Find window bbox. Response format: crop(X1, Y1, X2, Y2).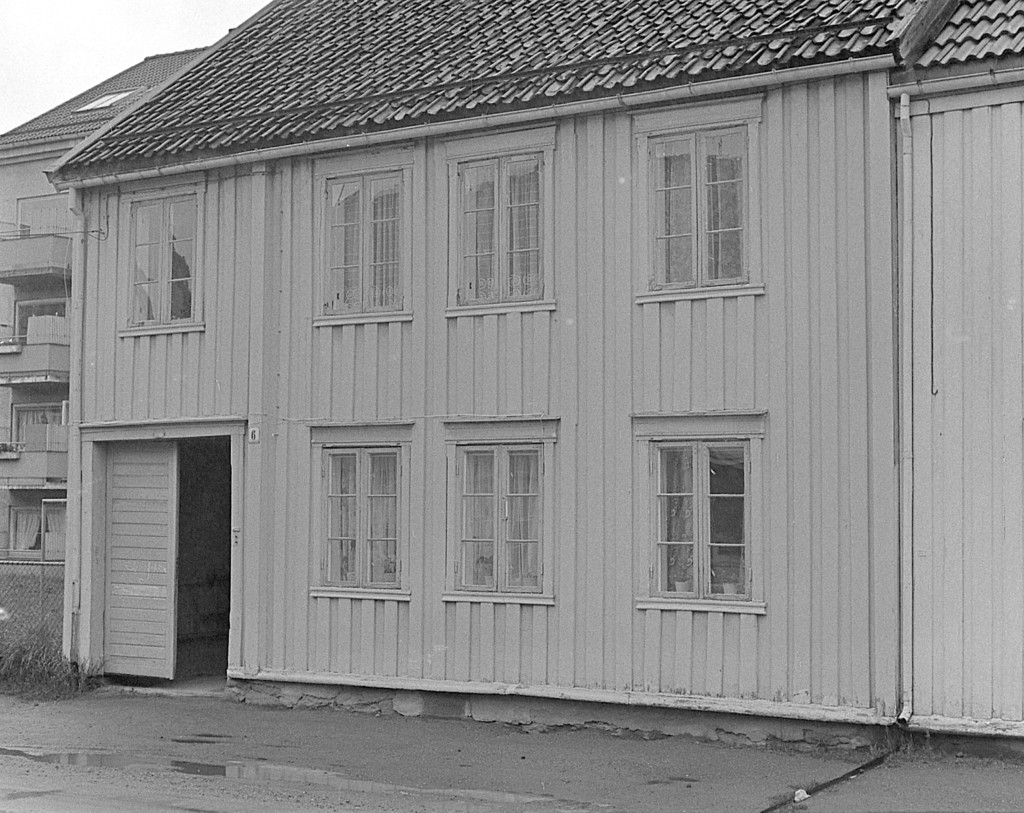
crop(320, 171, 410, 325).
